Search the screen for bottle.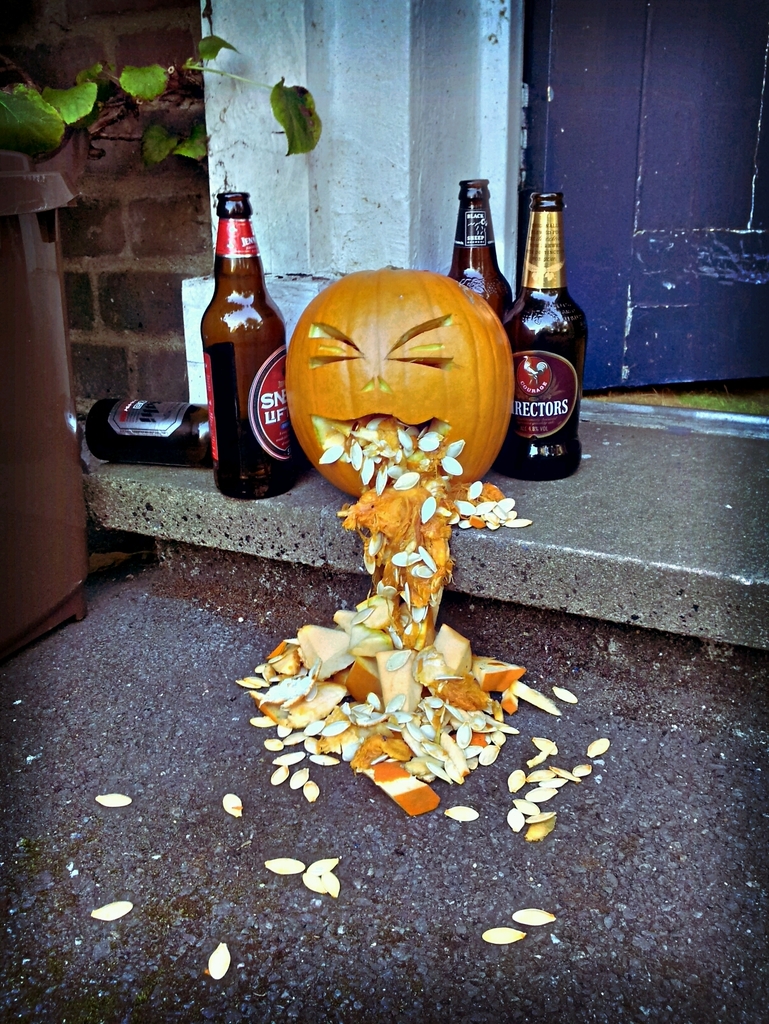
Found at locate(450, 177, 515, 323).
